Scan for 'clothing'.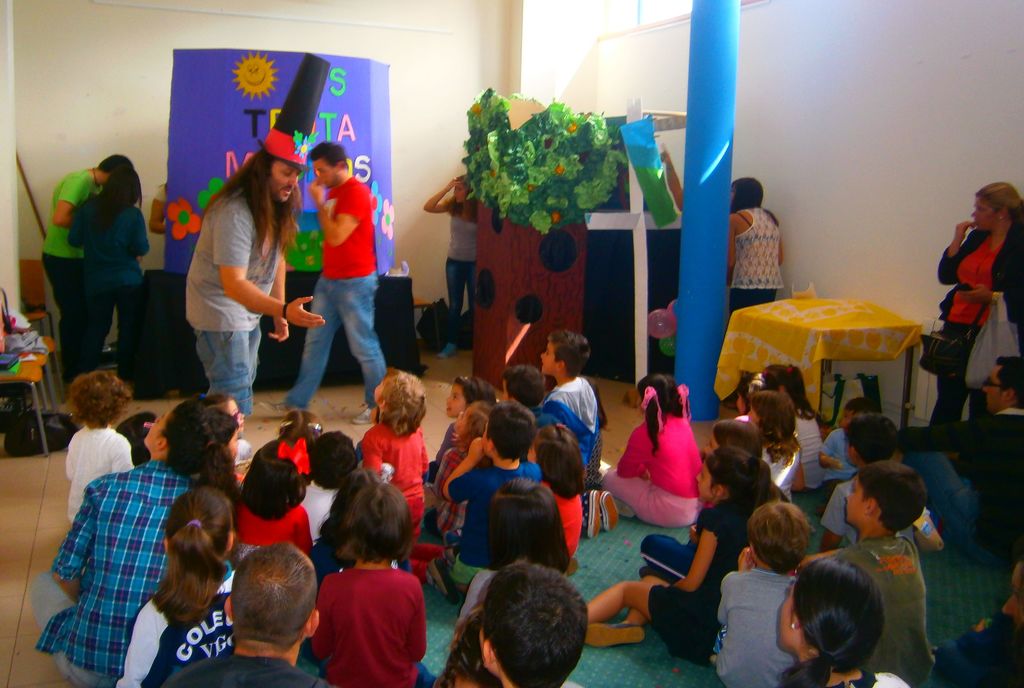
Scan result: locate(322, 177, 374, 278).
